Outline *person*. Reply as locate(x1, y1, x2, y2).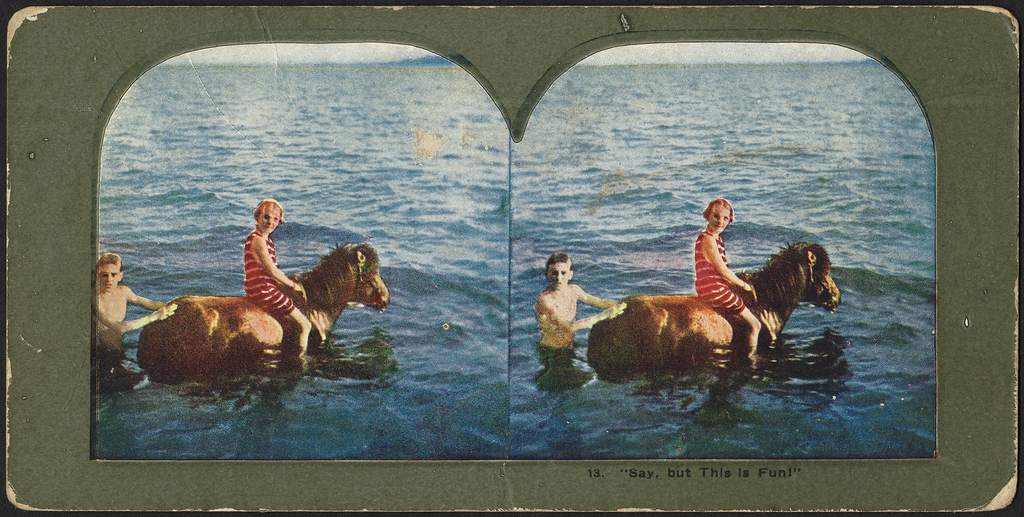
locate(92, 250, 183, 365).
